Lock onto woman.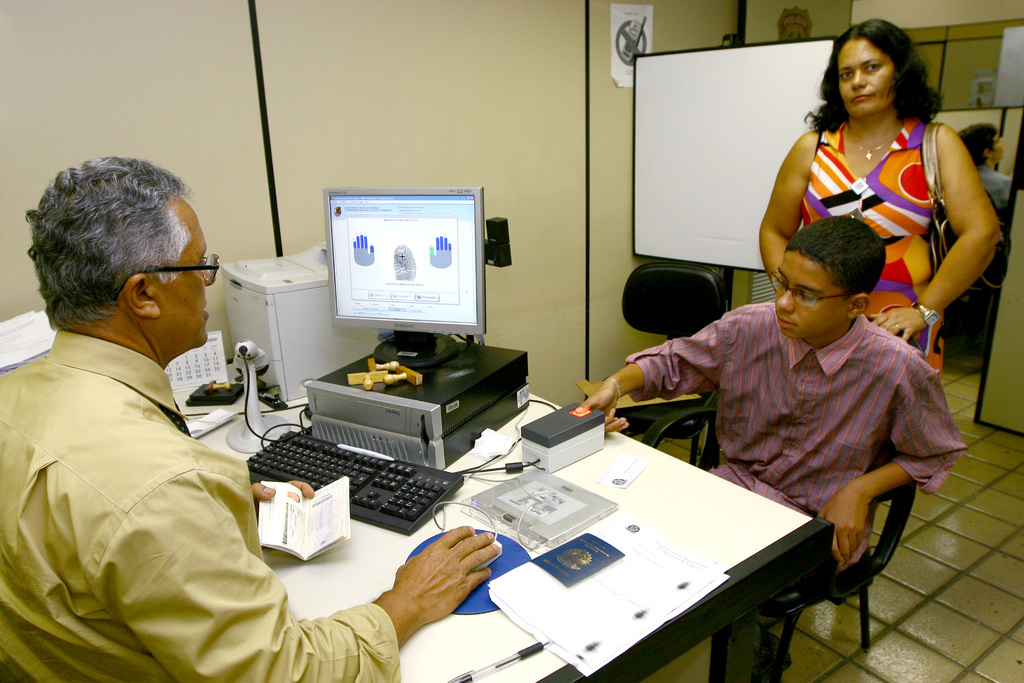
Locked: select_region(761, 24, 998, 409).
